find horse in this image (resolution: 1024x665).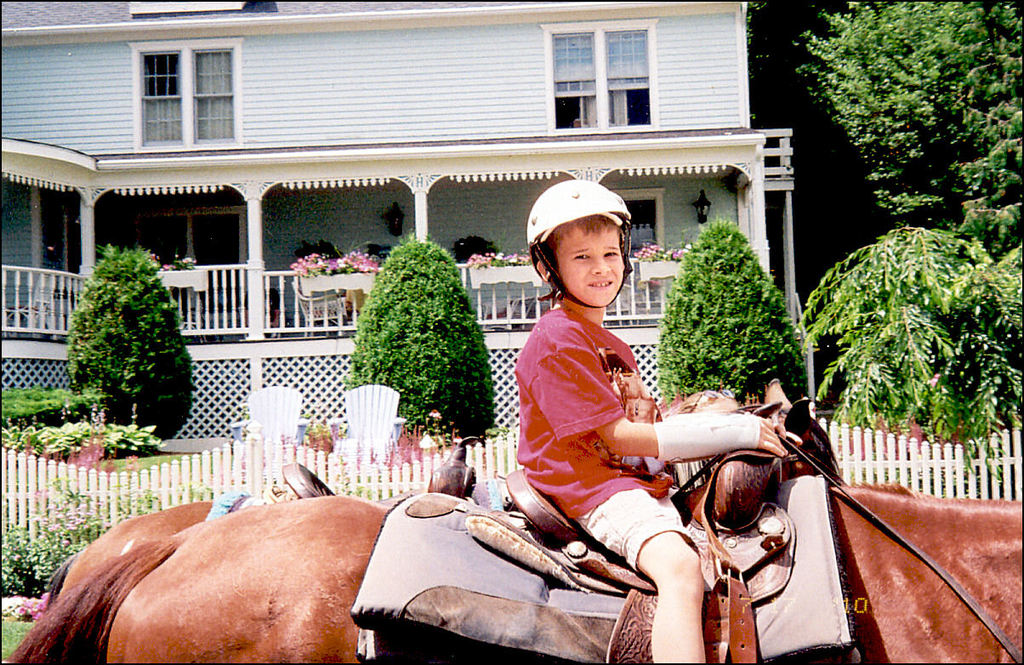
x1=8 y1=480 x2=1015 y2=664.
